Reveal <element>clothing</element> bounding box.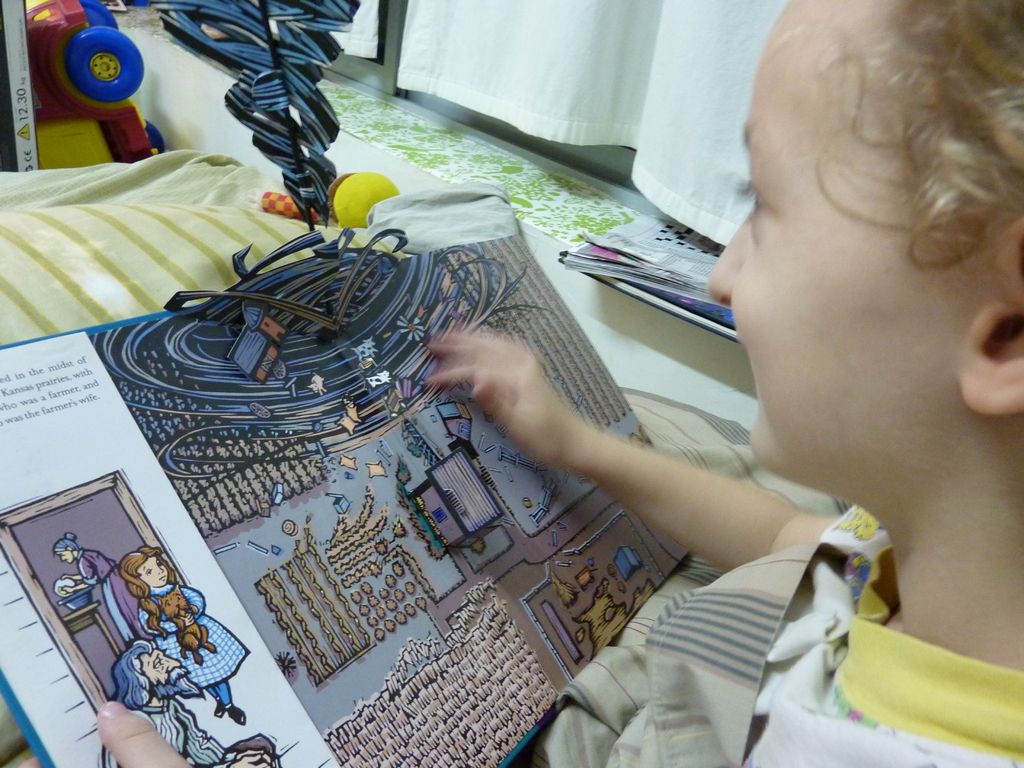
Revealed: BBox(138, 586, 246, 709).
